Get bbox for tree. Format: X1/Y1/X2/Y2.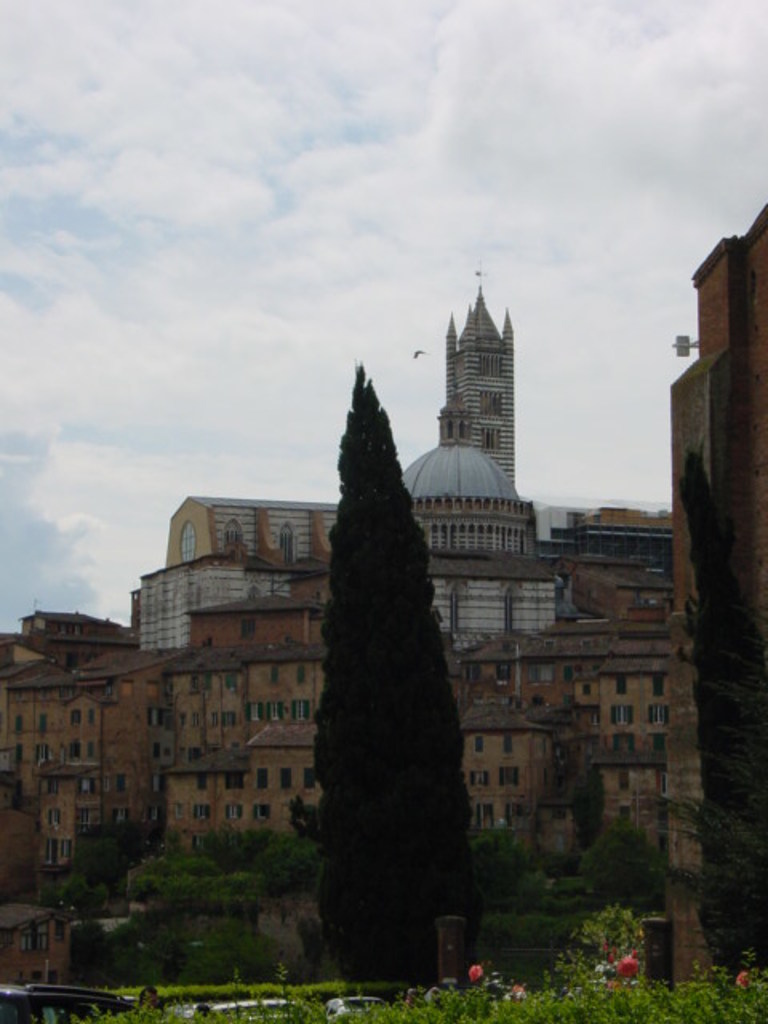
198/824/285/874.
